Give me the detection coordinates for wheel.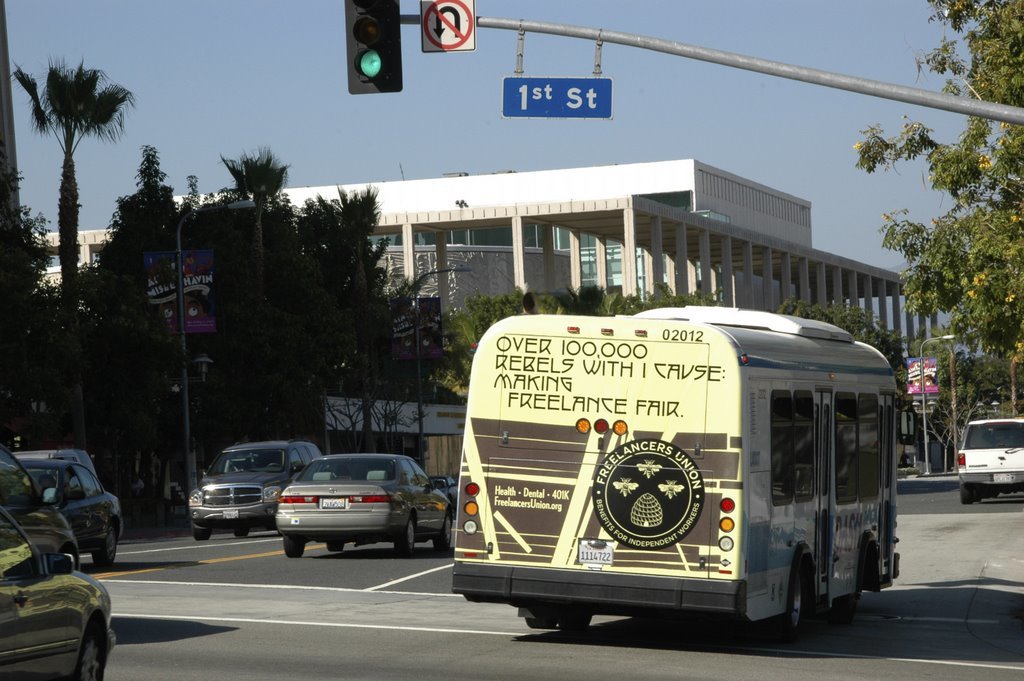
399:520:415:552.
